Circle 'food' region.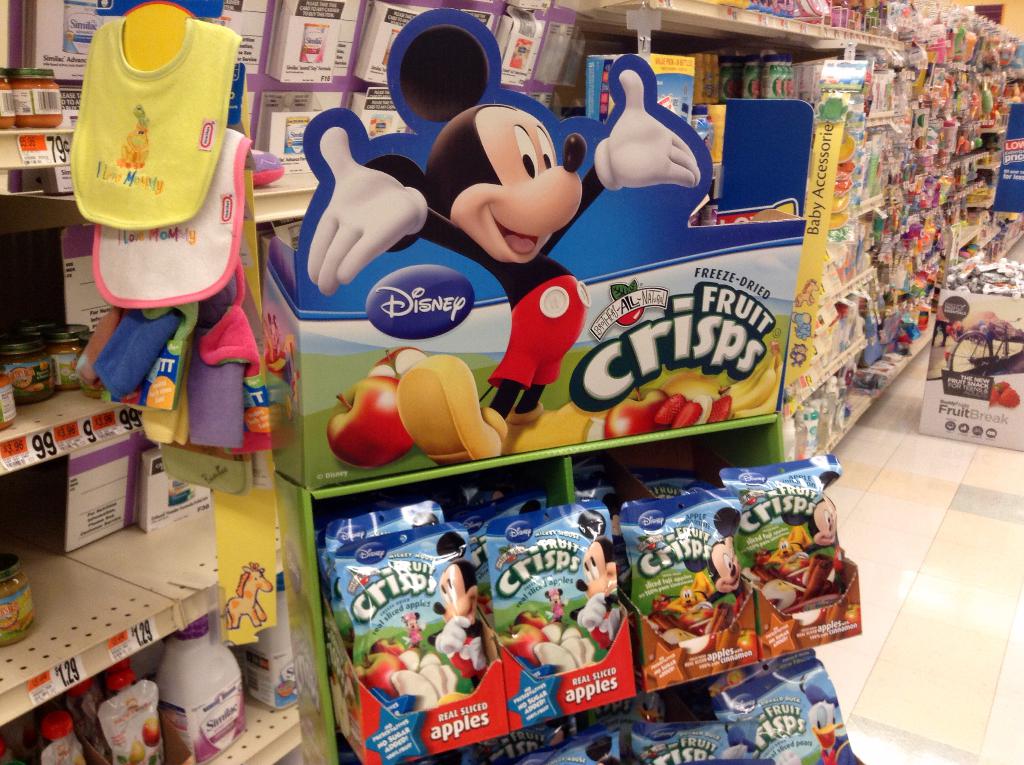
Region: 367, 632, 406, 656.
